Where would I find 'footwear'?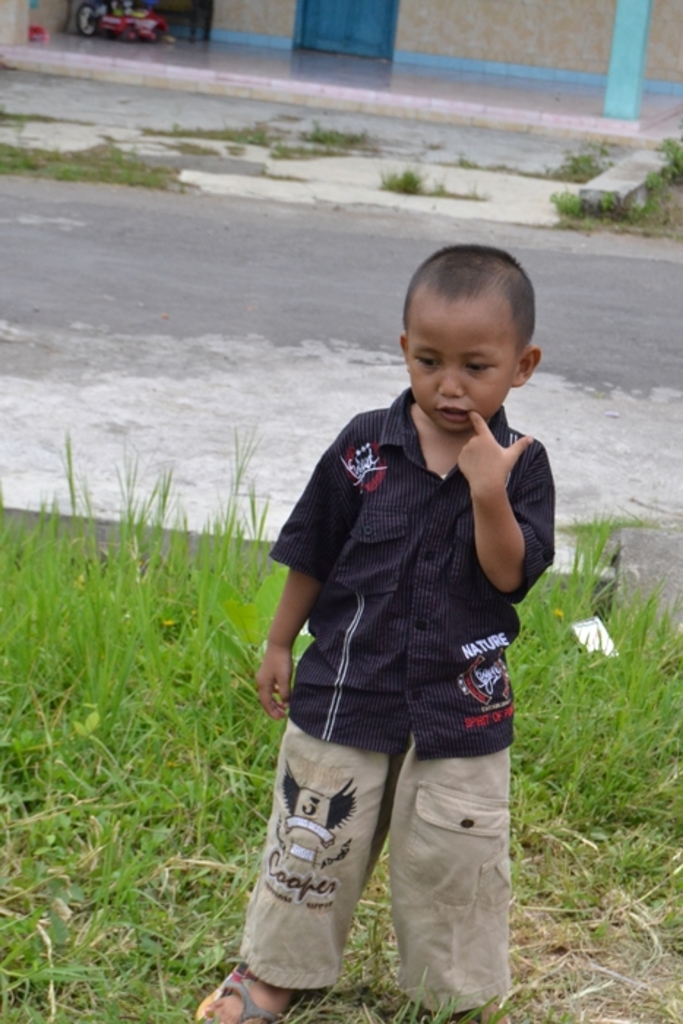
At [x1=186, y1=958, x2=301, y2=1023].
